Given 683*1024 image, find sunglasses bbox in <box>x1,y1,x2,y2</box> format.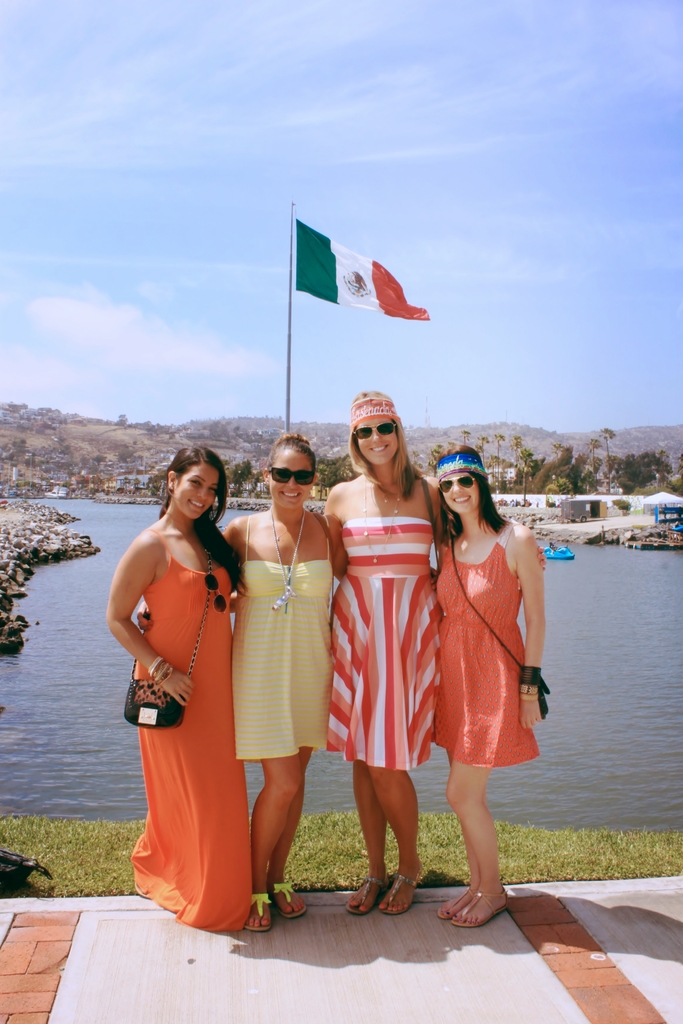
<box>442,476,477,490</box>.
